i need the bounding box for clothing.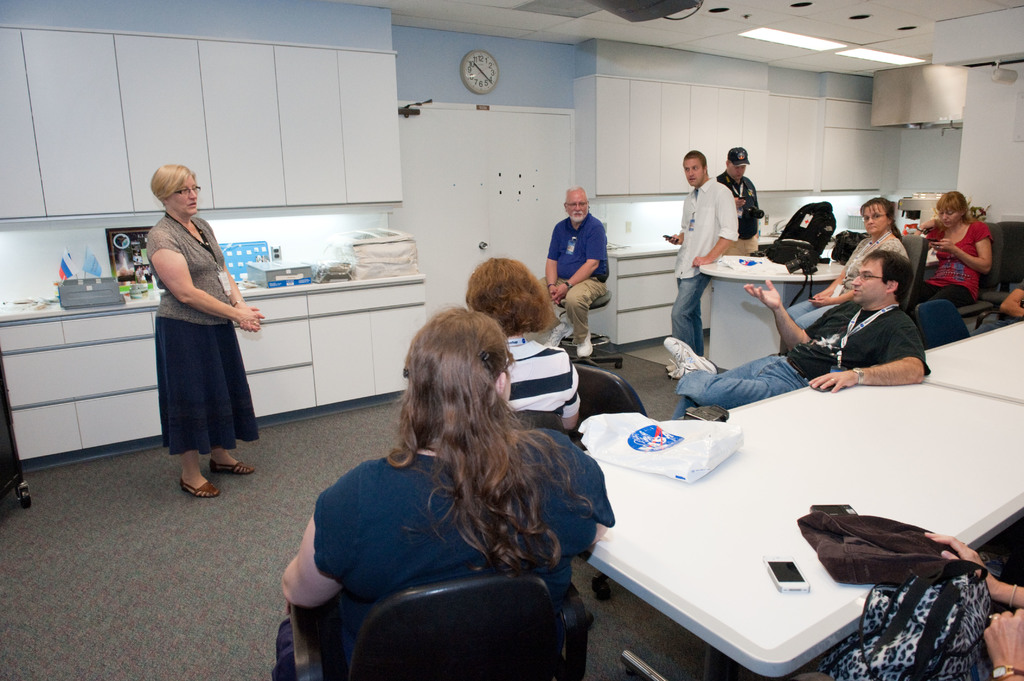
Here it is: box=[274, 449, 615, 680].
